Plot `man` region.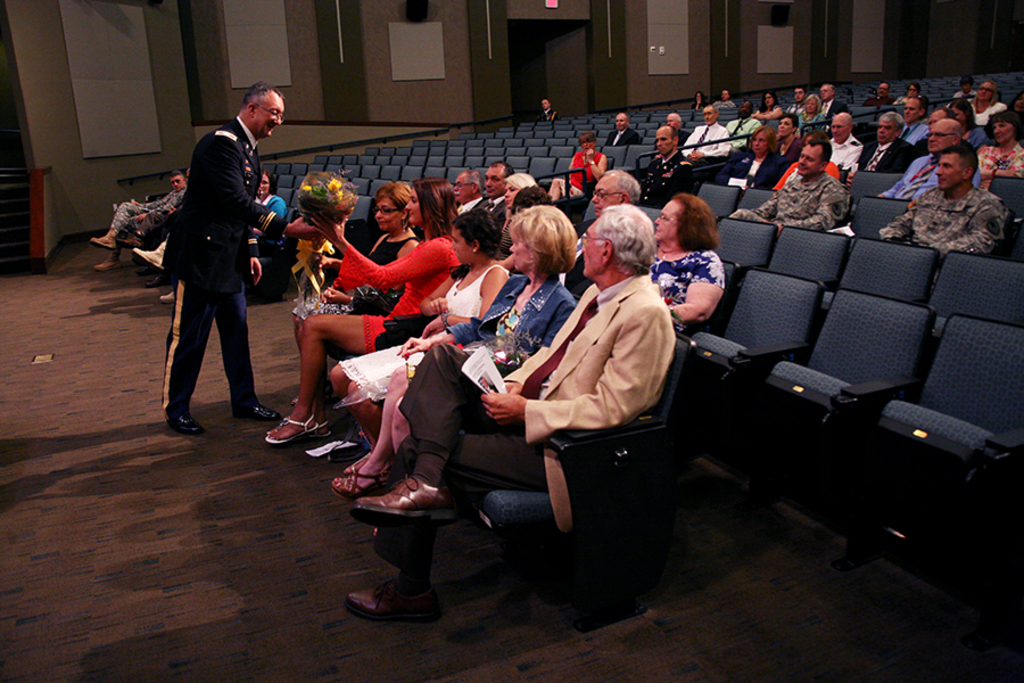
Plotted at region(728, 135, 849, 230).
